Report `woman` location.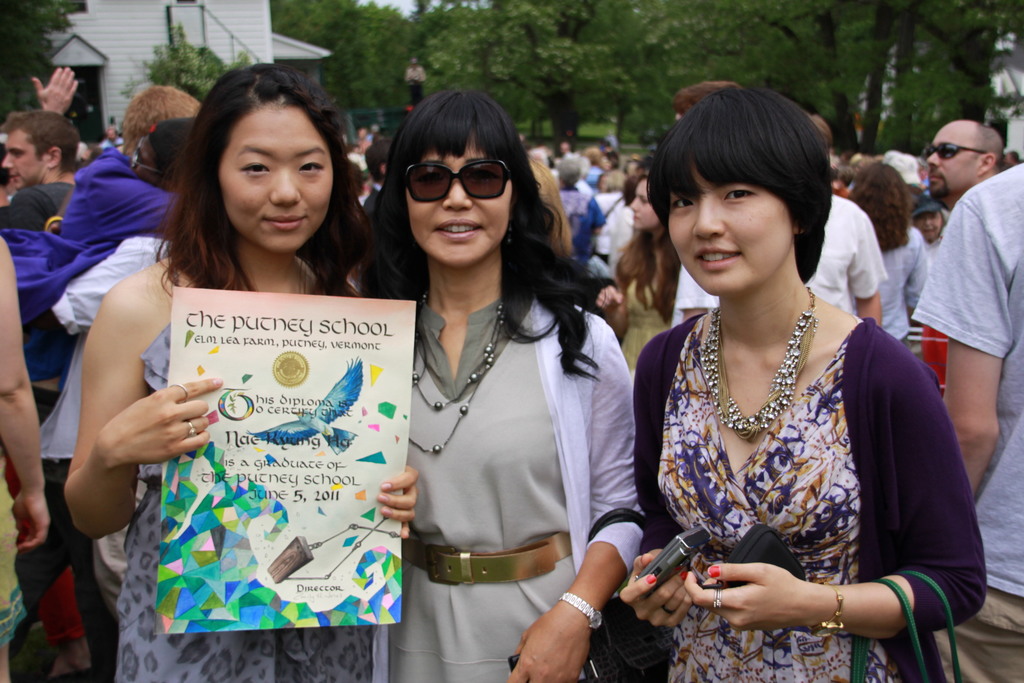
Report: x1=619 y1=88 x2=988 y2=682.
